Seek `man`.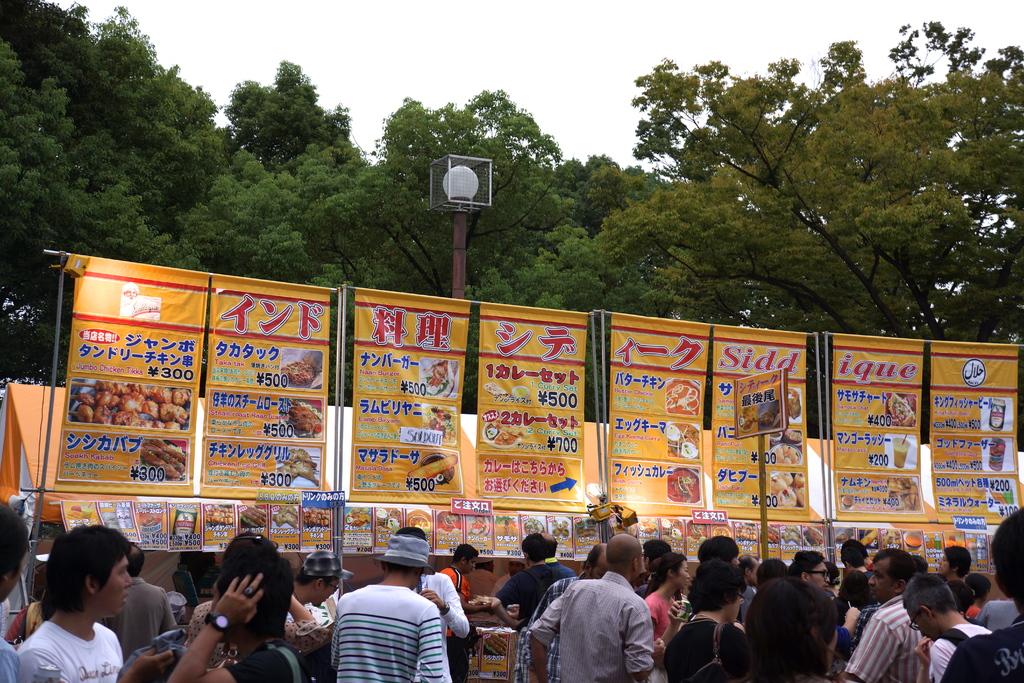
locate(13, 520, 125, 682).
